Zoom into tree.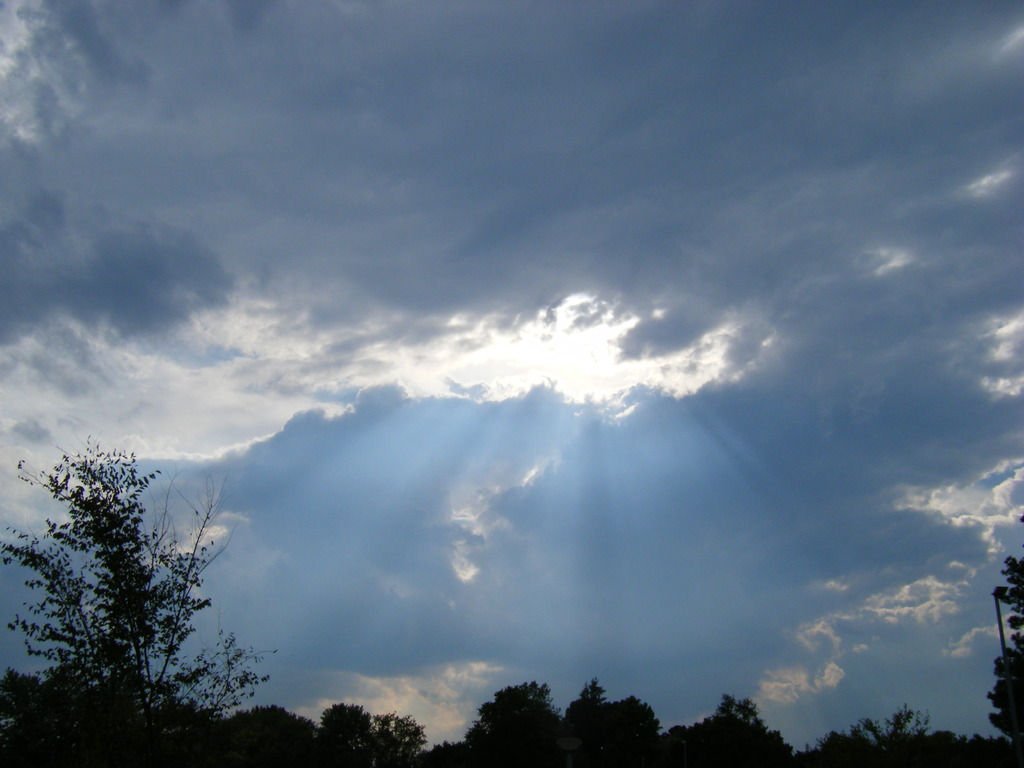
Zoom target: bbox=(0, 423, 276, 764).
